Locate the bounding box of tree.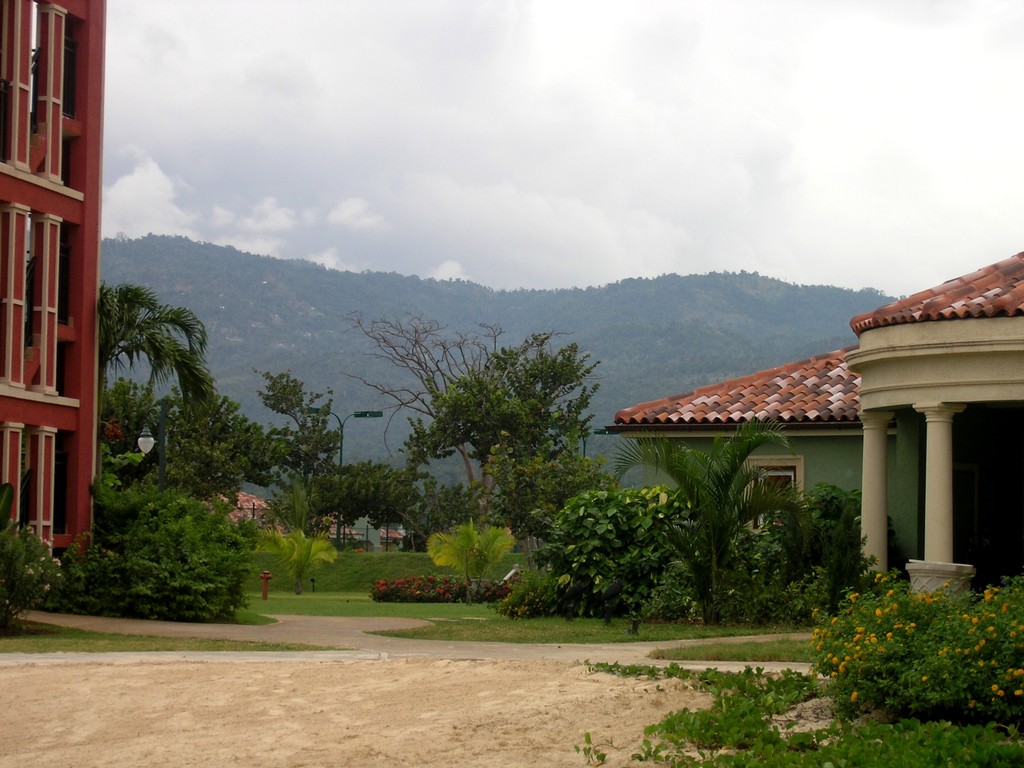
Bounding box: <box>333,309,514,504</box>.
